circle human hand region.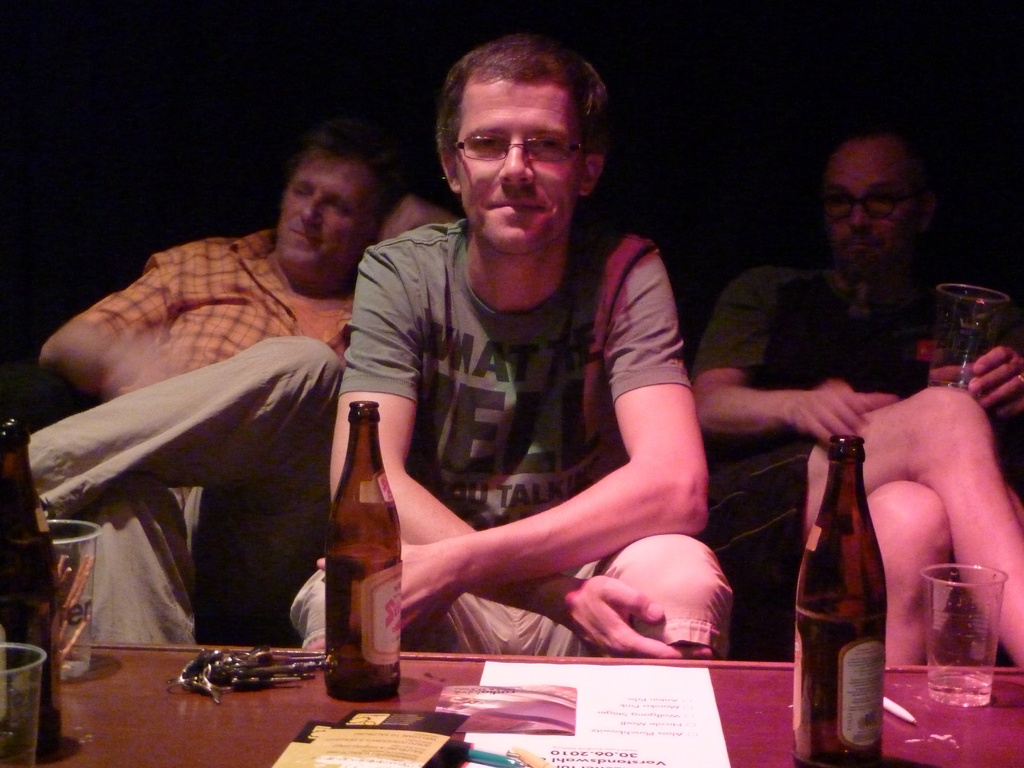
Region: [380, 197, 462, 241].
